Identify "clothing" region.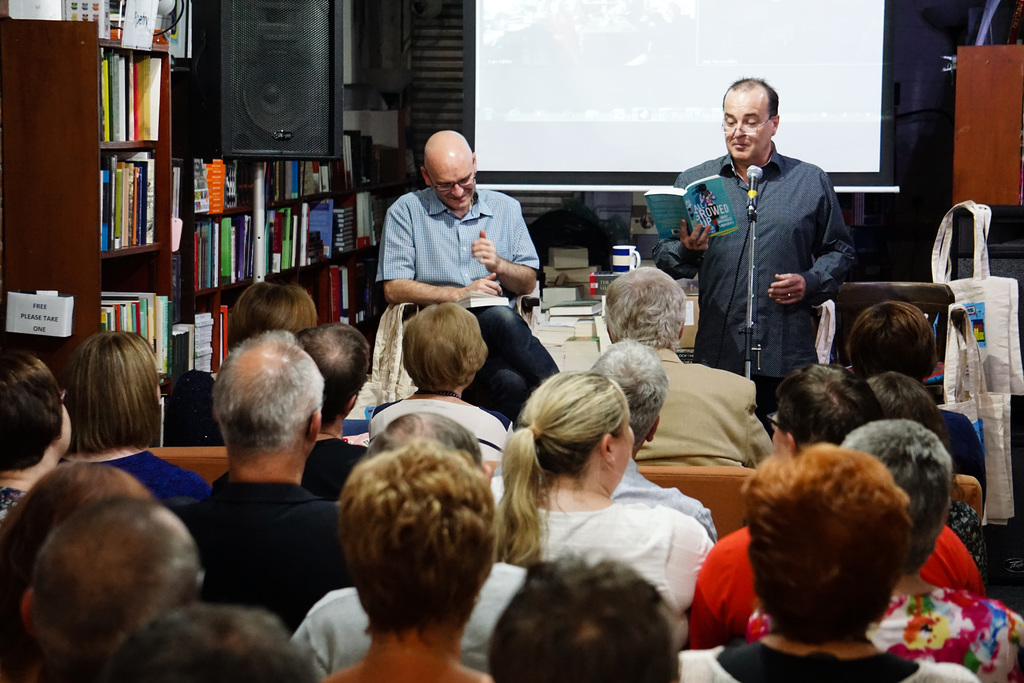
Region: locate(678, 513, 982, 645).
